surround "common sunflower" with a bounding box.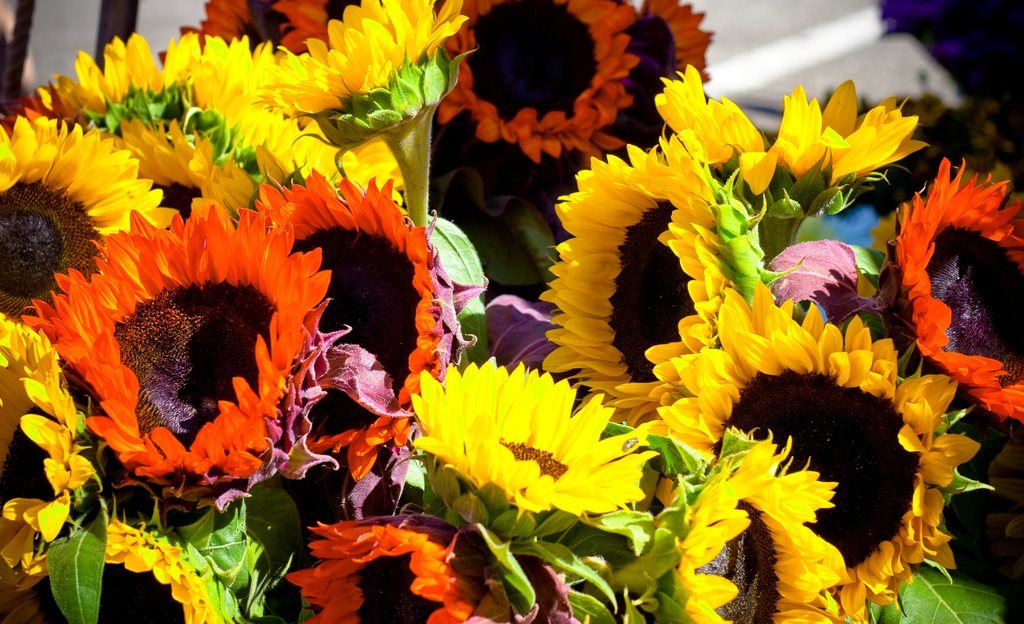
(0, 312, 93, 609).
